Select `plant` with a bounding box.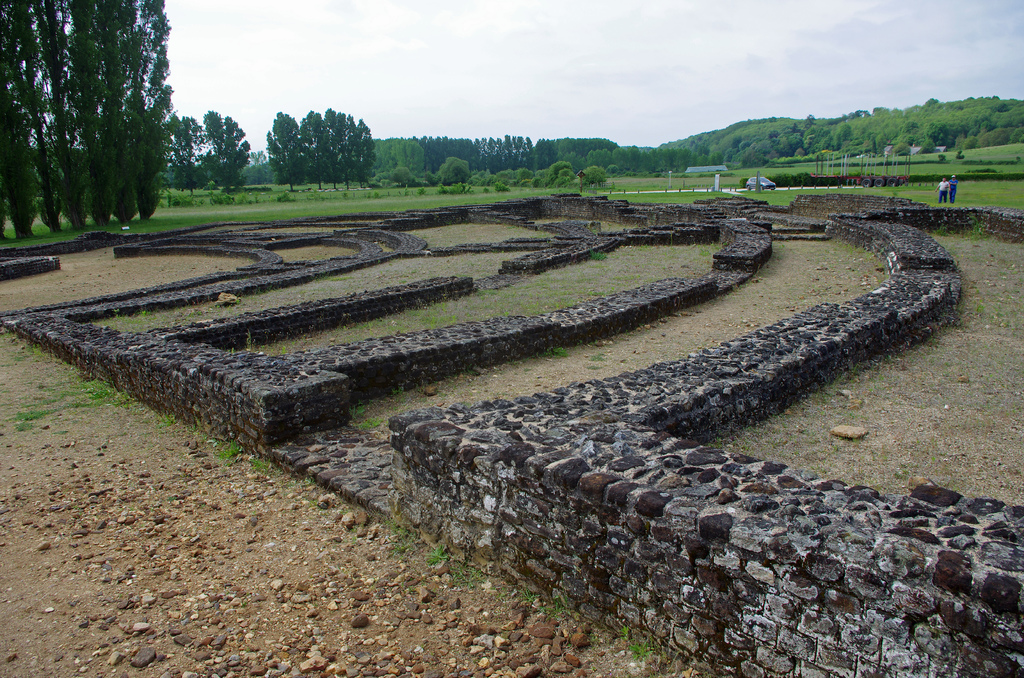
394 510 413 550.
